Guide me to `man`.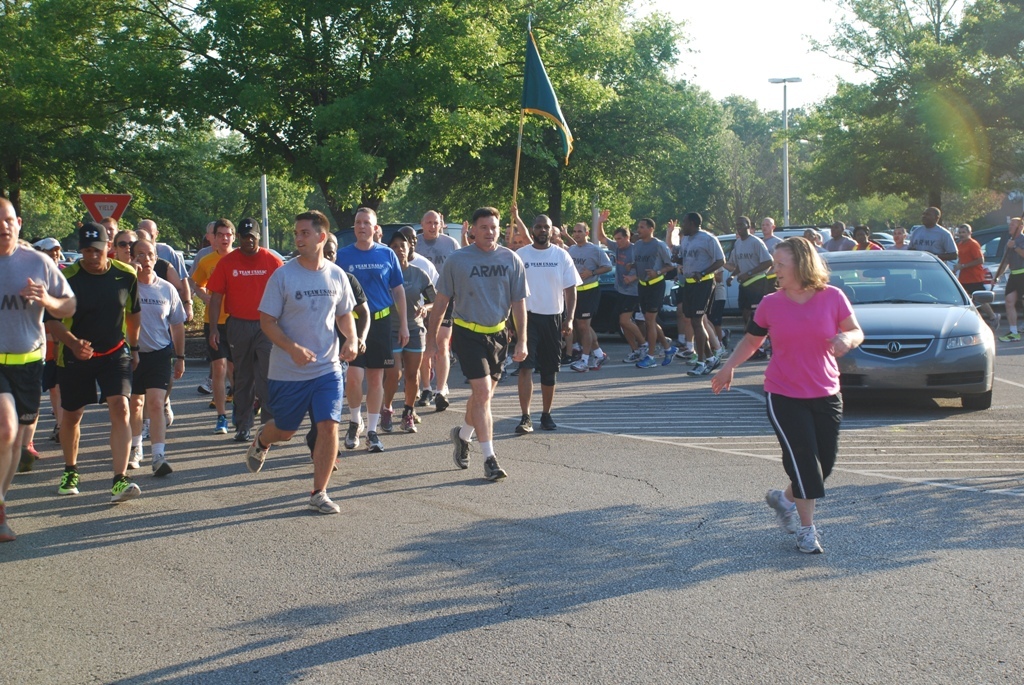
Guidance: {"left": 401, "top": 205, "right": 451, "bottom": 282}.
